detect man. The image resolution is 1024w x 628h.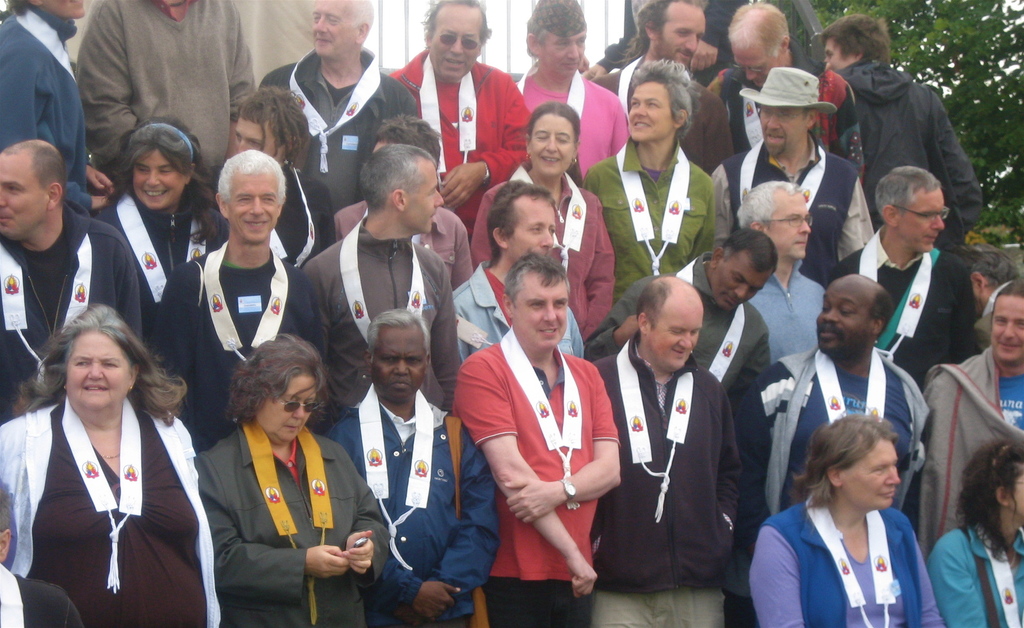
<box>582,0,734,180</box>.
